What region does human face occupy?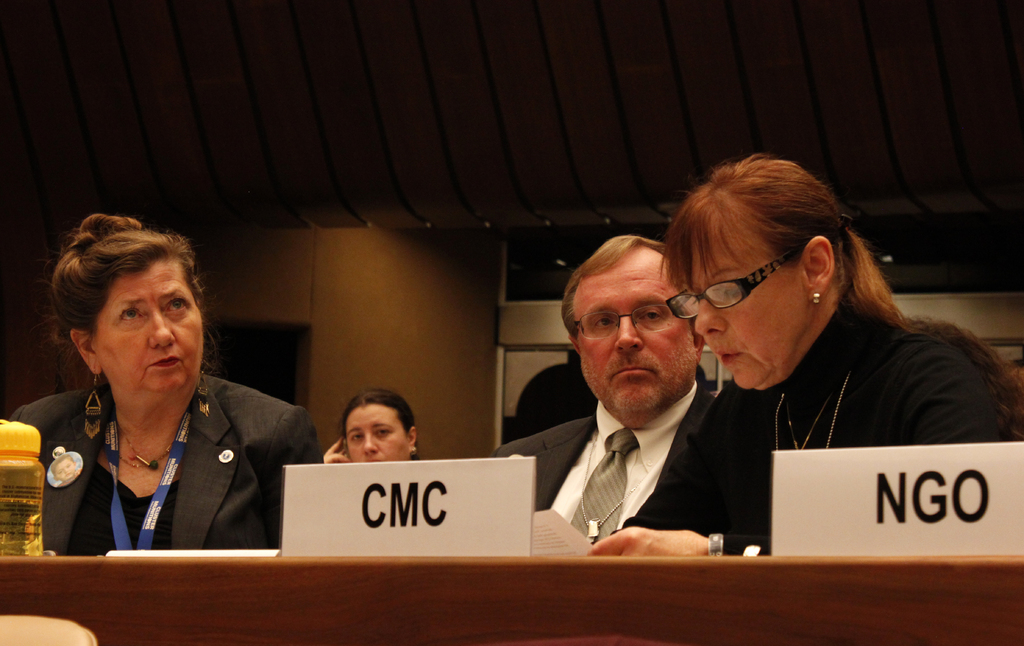
572,263,698,414.
